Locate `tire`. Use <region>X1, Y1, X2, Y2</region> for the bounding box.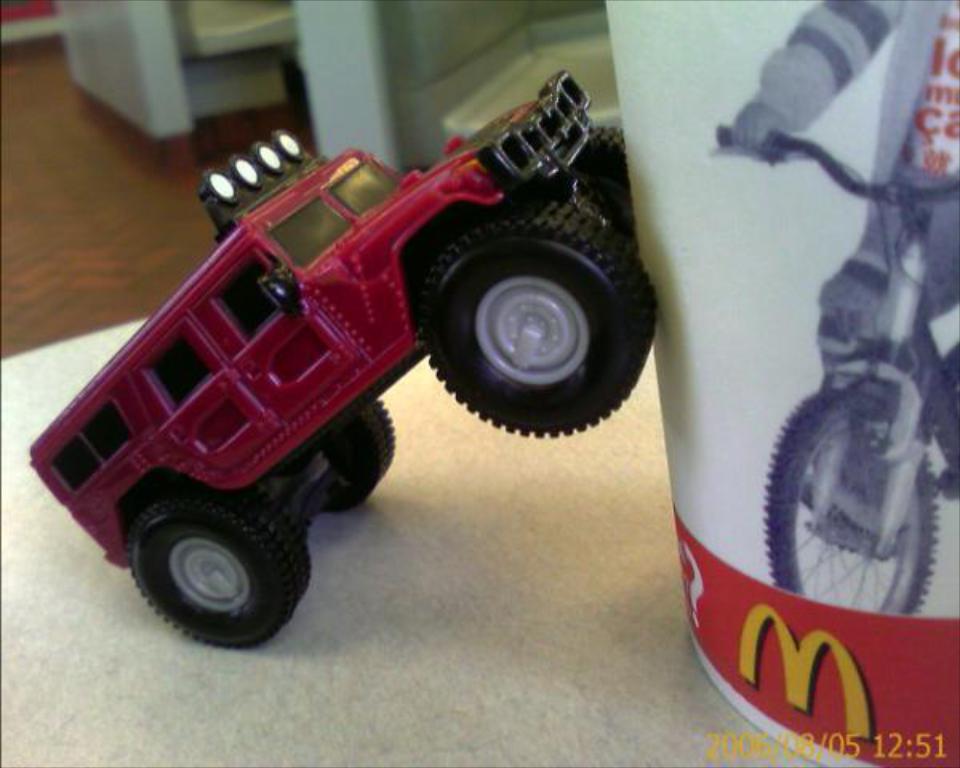
<region>762, 389, 939, 619</region>.
